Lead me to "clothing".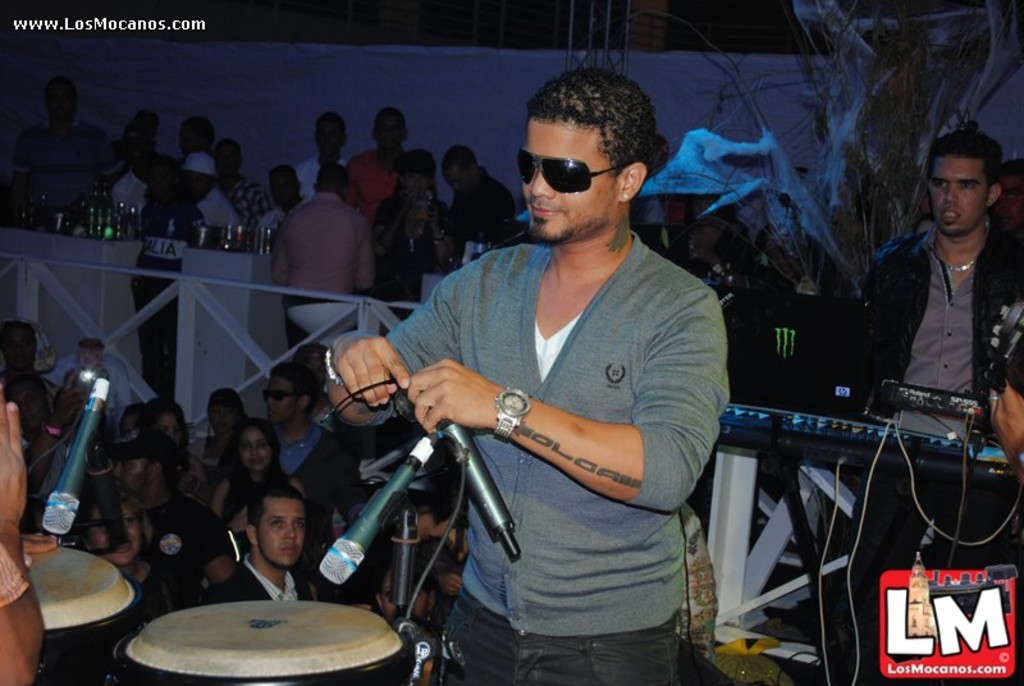
Lead to 868 212 1023 685.
